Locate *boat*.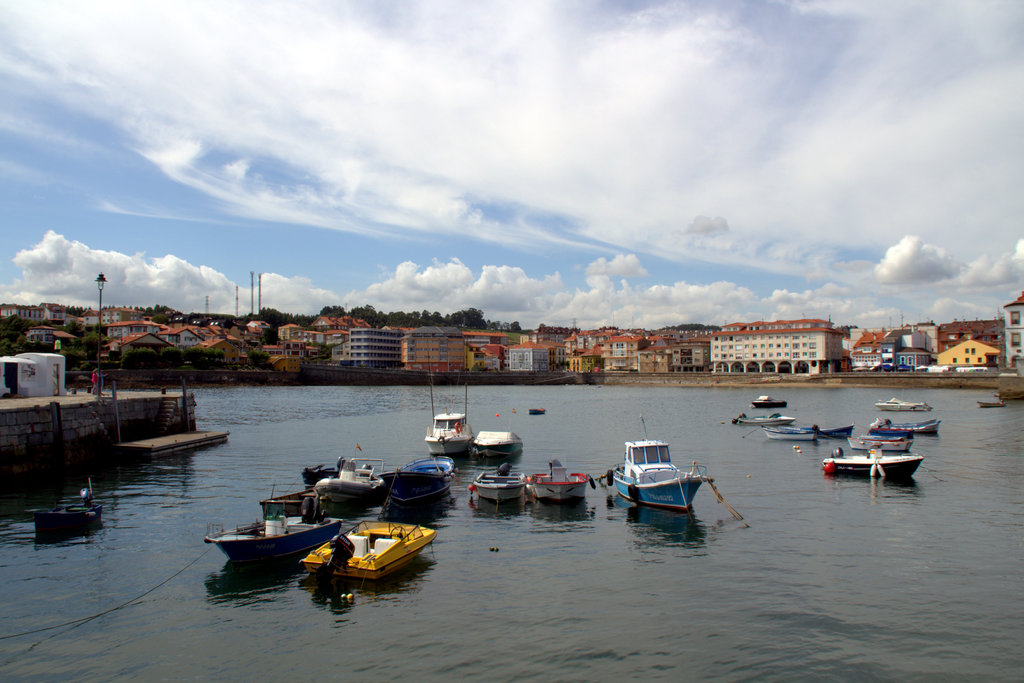
Bounding box: <region>607, 434, 740, 522</region>.
